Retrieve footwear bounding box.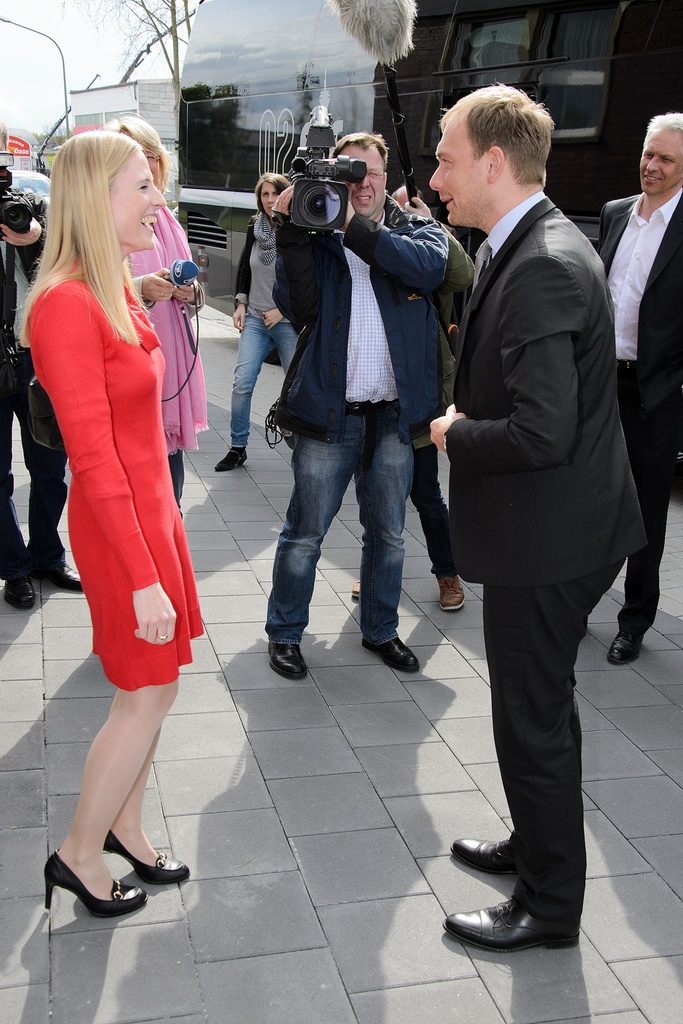
Bounding box: [426,582,477,614].
